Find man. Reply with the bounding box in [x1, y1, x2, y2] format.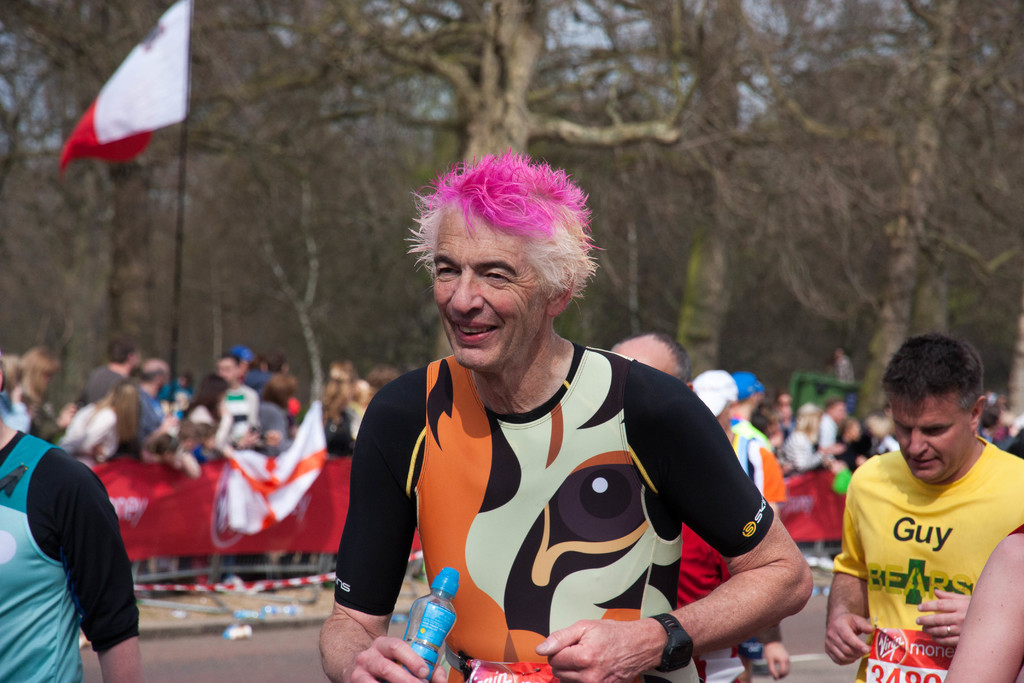
[324, 147, 815, 682].
